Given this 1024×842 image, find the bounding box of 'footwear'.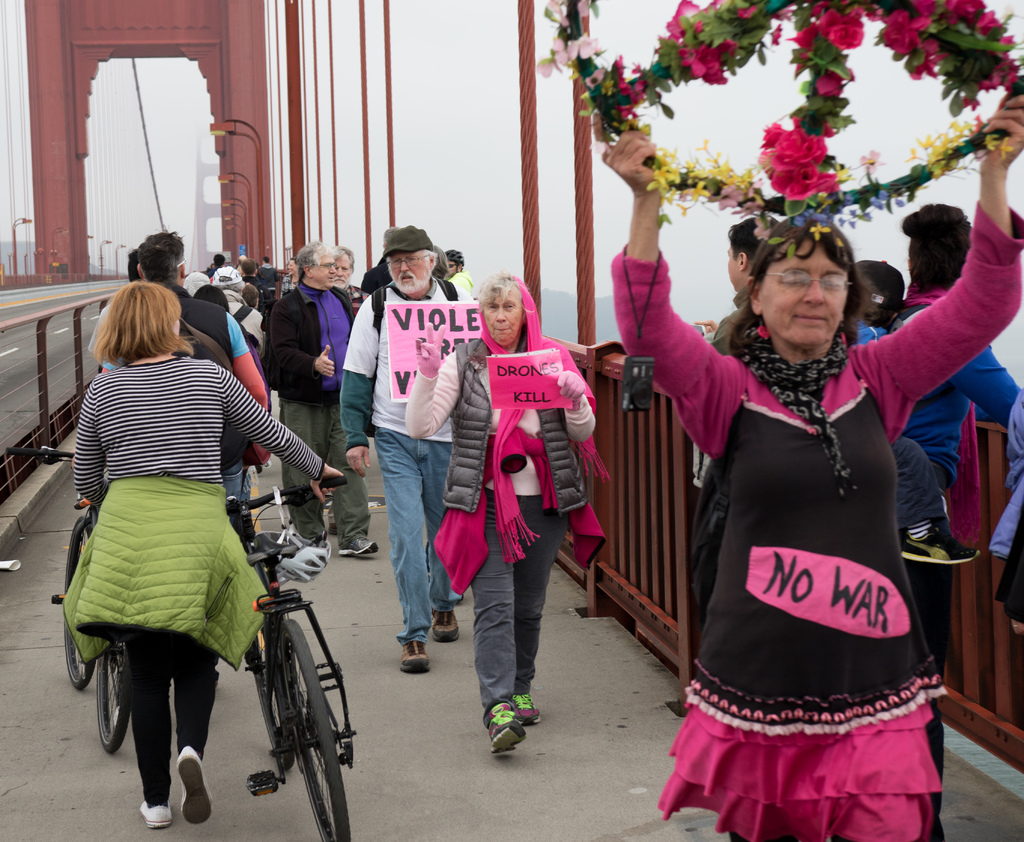
left=465, top=692, right=538, bottom=773.
